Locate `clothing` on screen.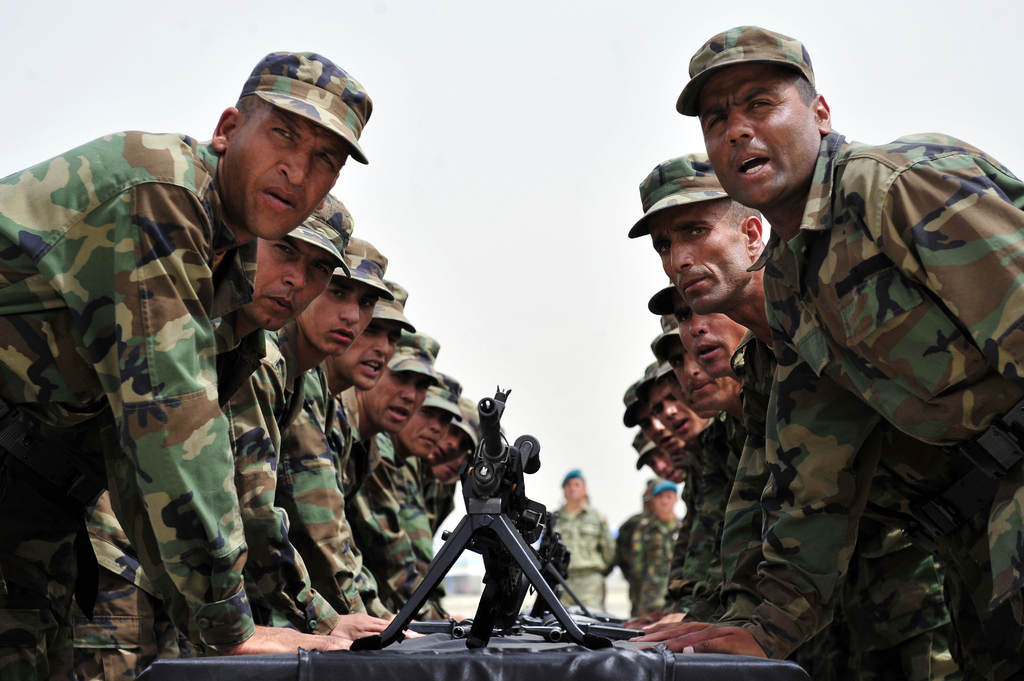
On screen at pyautogui.locateOnScreen(353, 435, 424, 604).
